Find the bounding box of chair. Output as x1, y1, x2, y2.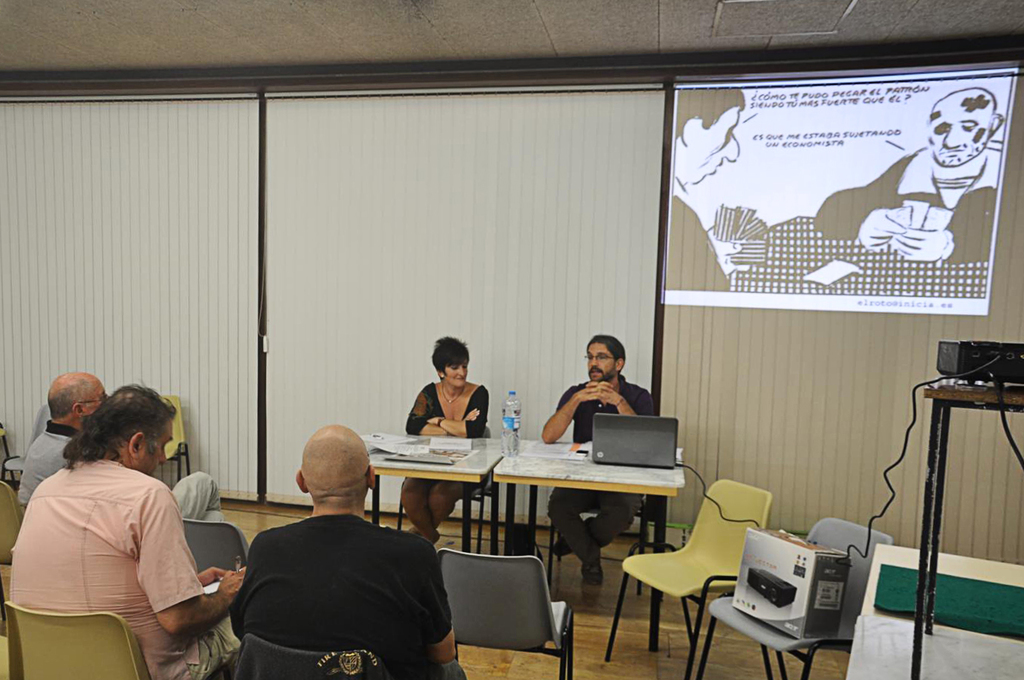
239, 631, 394, 679.
